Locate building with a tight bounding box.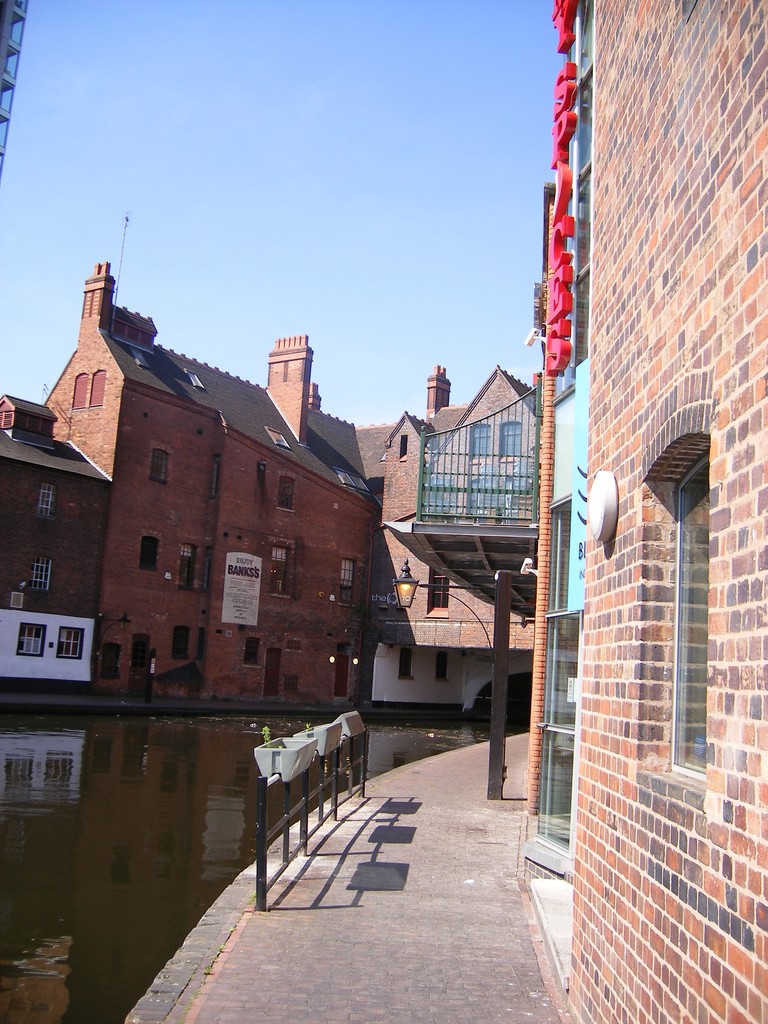
39/262/396/710.
